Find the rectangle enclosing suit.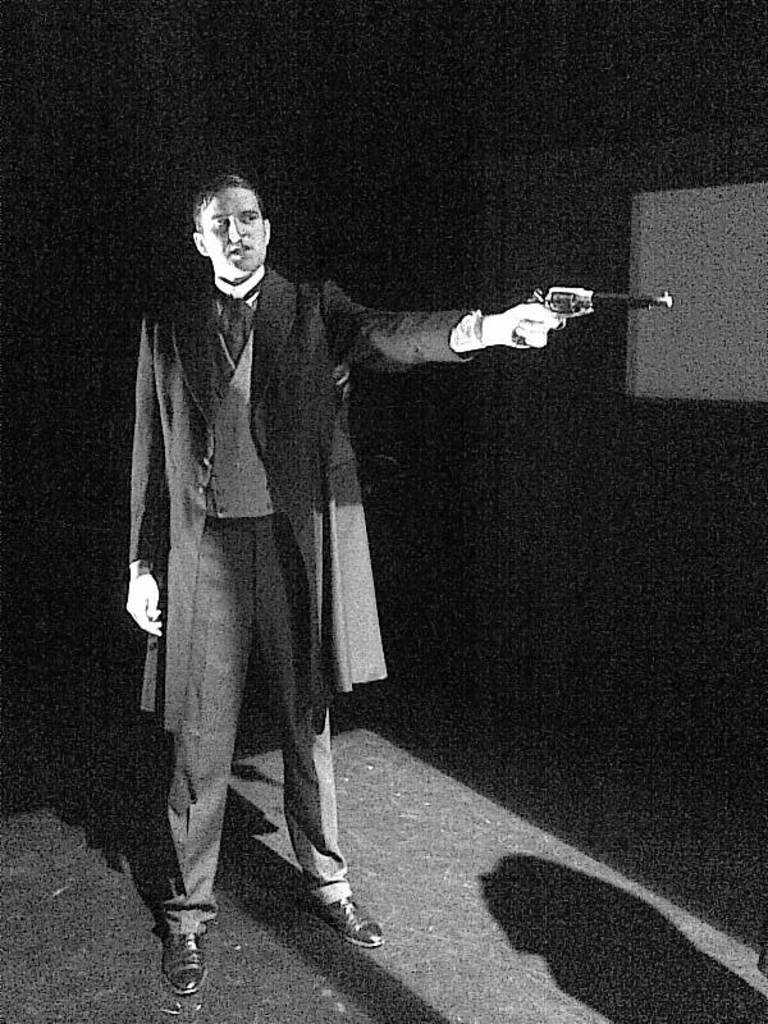
select_region(116, 186, 381, 950).
